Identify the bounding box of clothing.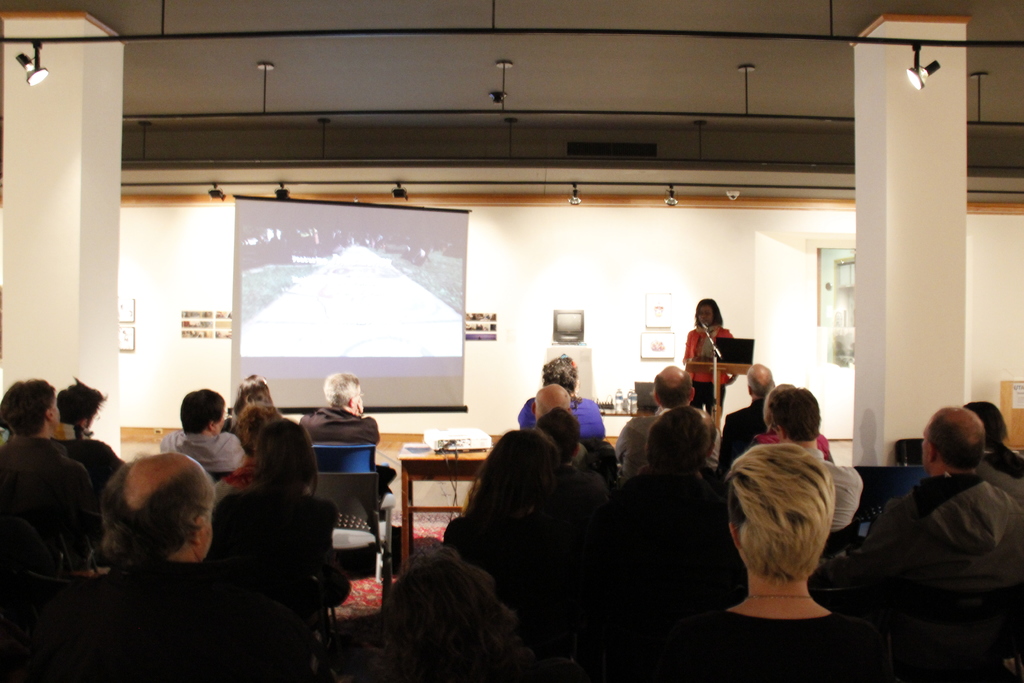
bbox(682, 330, 735, 414).
